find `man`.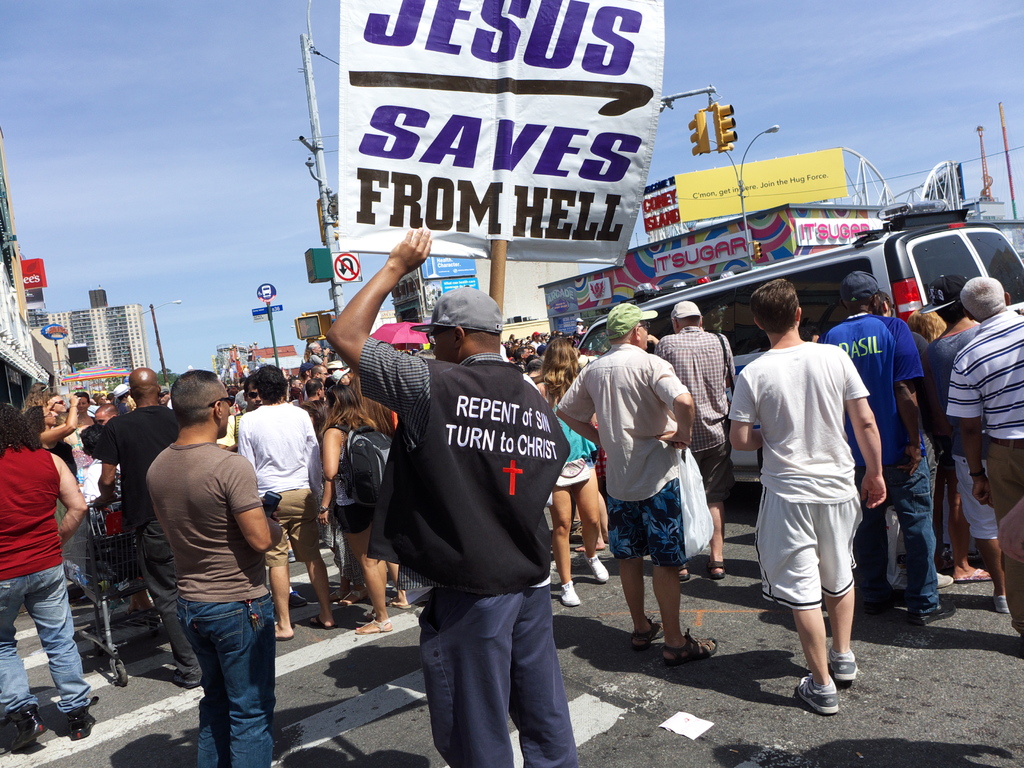
(47,392,69,419).
